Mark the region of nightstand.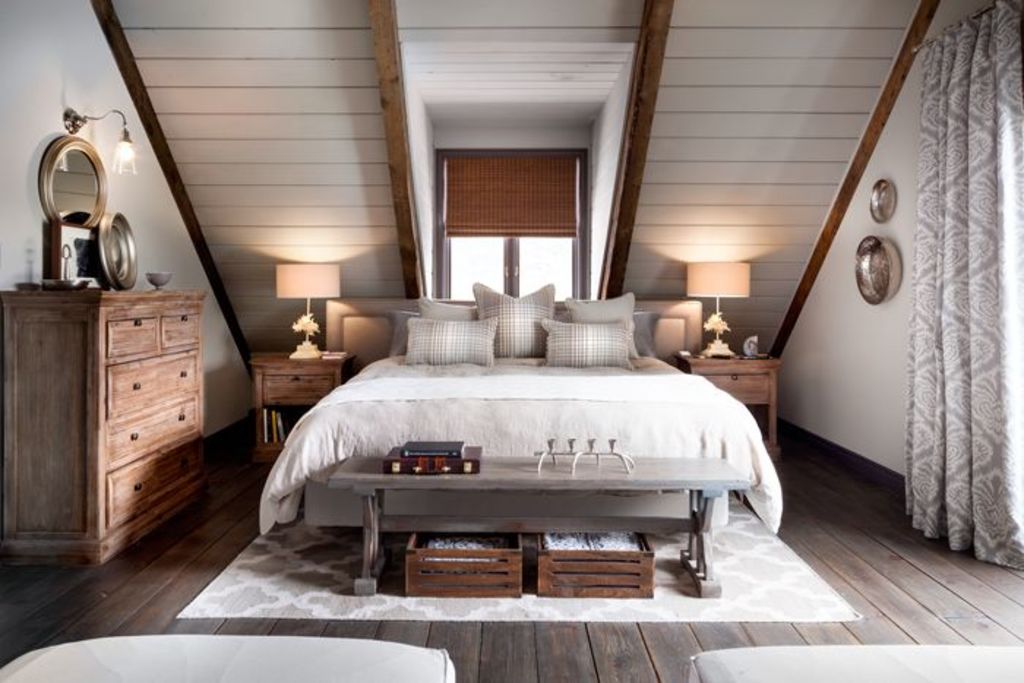
Region: 243,345,353,468.
